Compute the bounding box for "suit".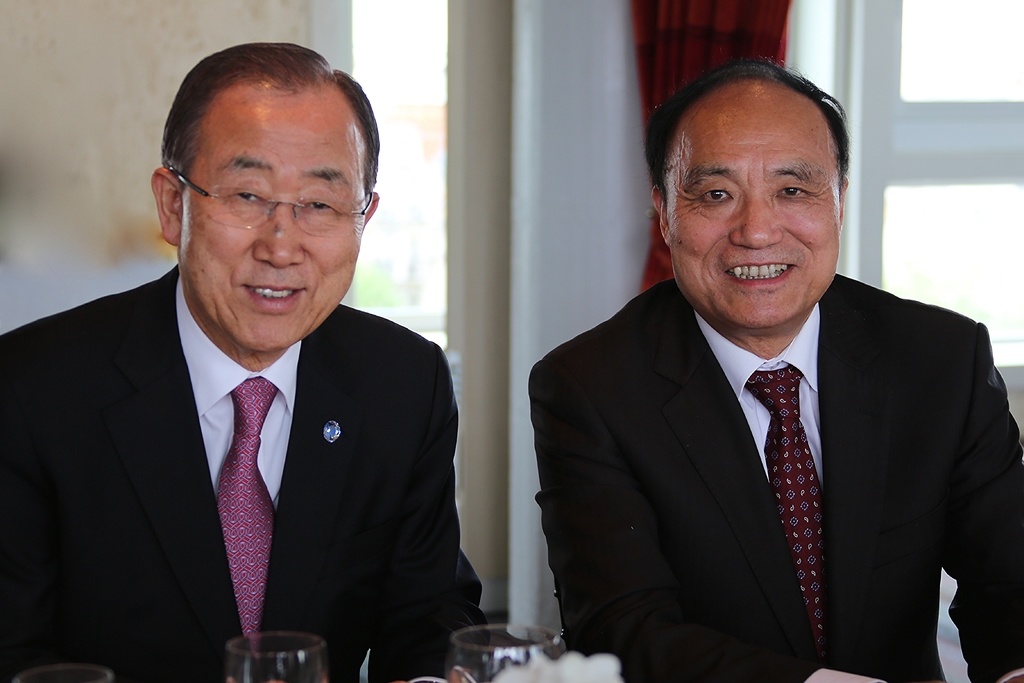
(0, 257, 488, 682).
